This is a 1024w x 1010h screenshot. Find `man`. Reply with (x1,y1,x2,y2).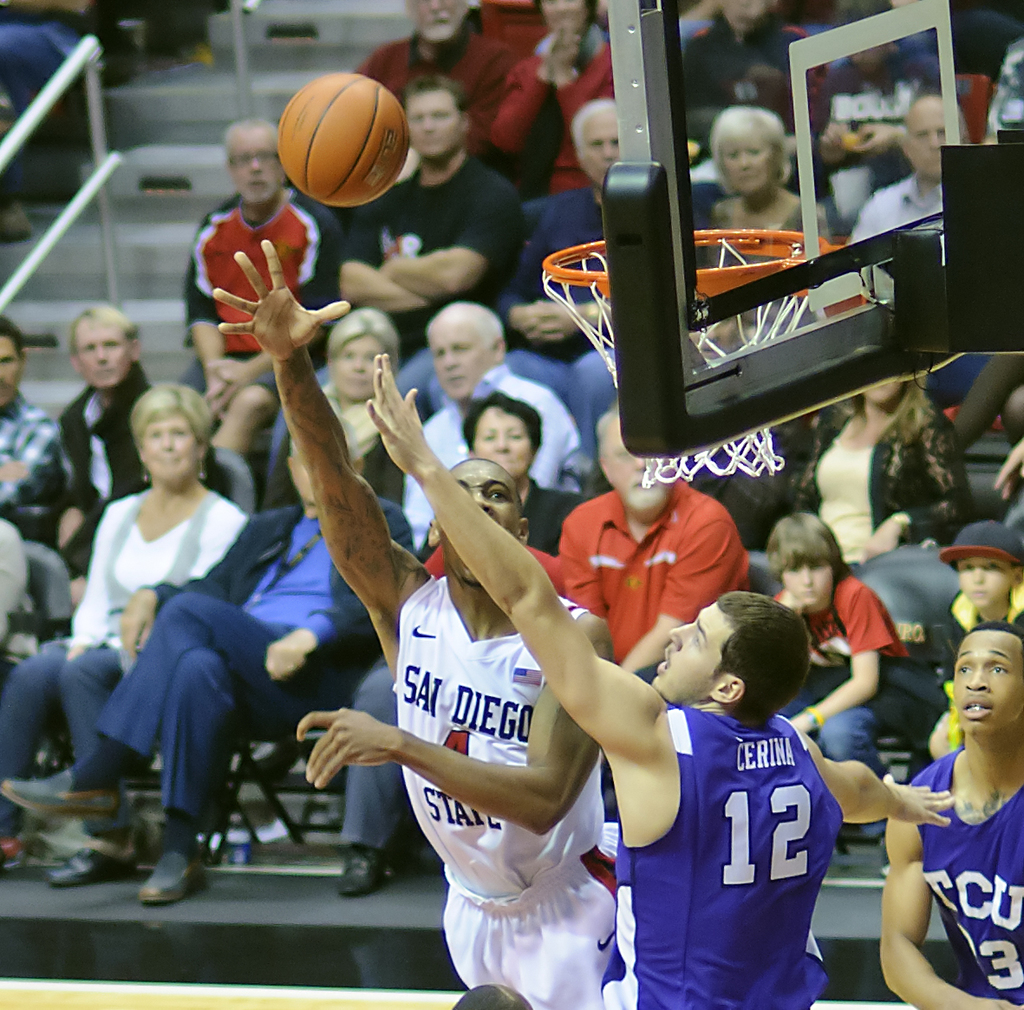
(842,94,968,248).
